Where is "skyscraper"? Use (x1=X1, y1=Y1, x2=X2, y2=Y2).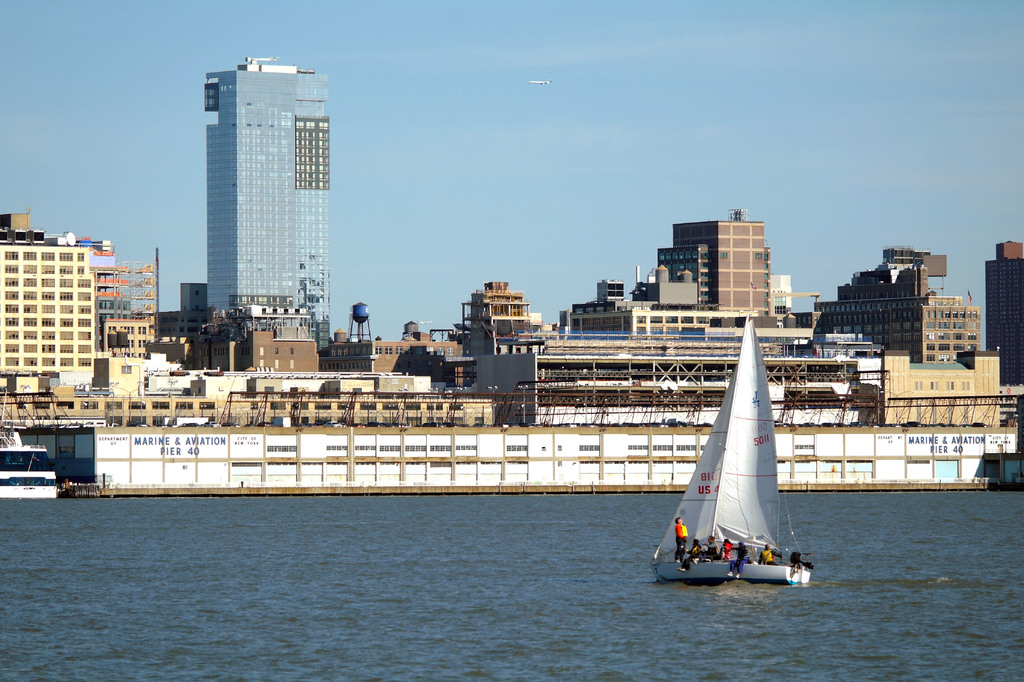
(x1=204, y1=56, x2=327, y2=352).
